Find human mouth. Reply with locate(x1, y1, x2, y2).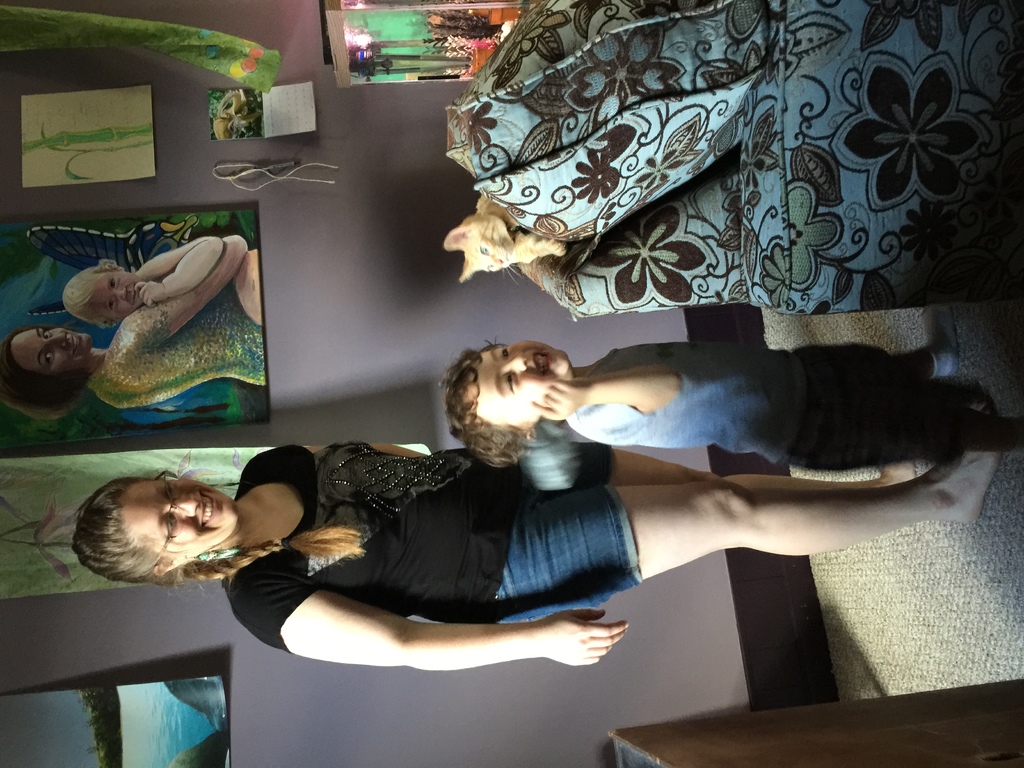
locate(69, 331, 81, 355).
